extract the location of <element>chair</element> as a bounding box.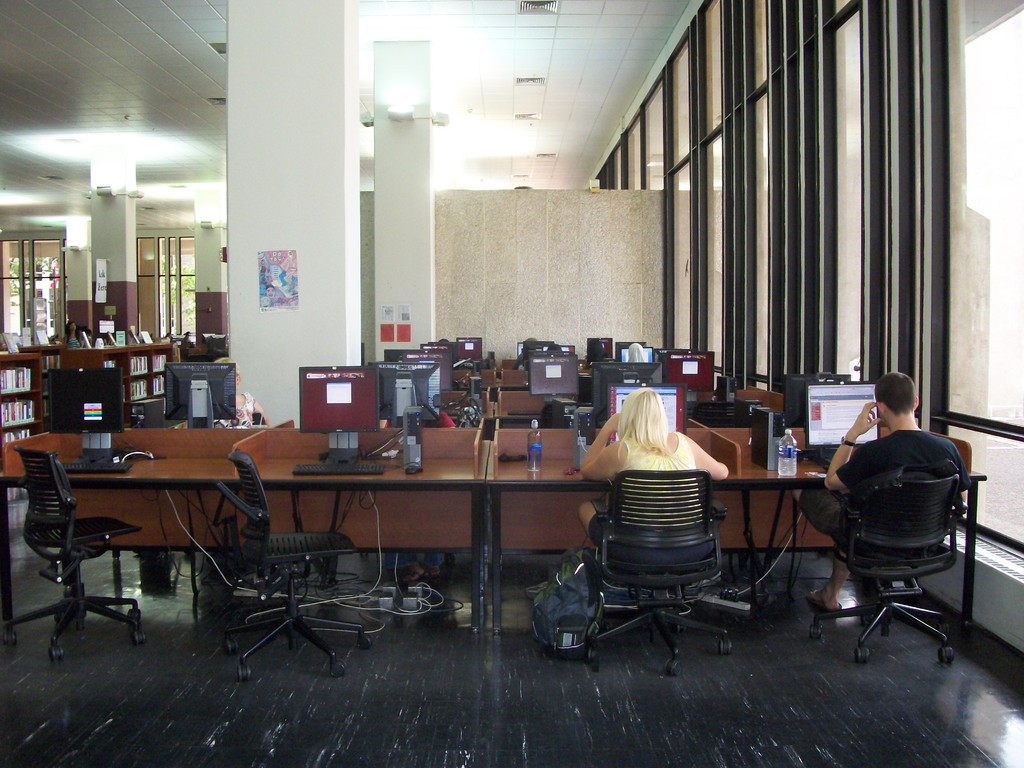
[x1=580, y1=470, x2=735, y2=675].
